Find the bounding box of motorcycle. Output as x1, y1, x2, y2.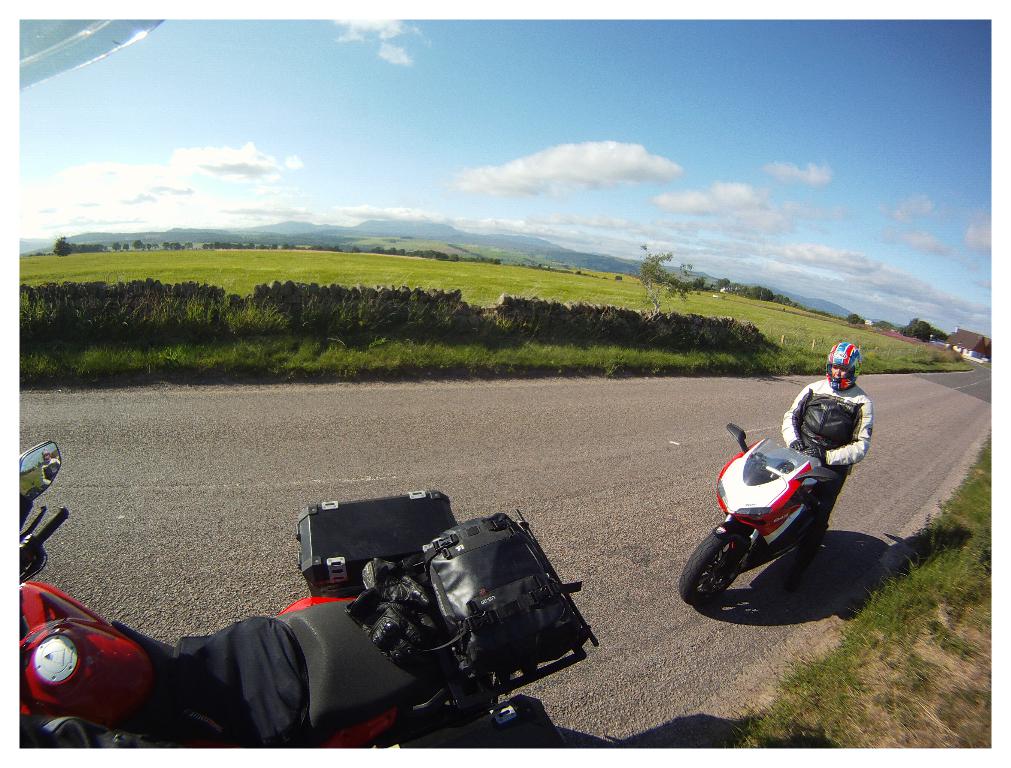
678, 424, 838, 608.
